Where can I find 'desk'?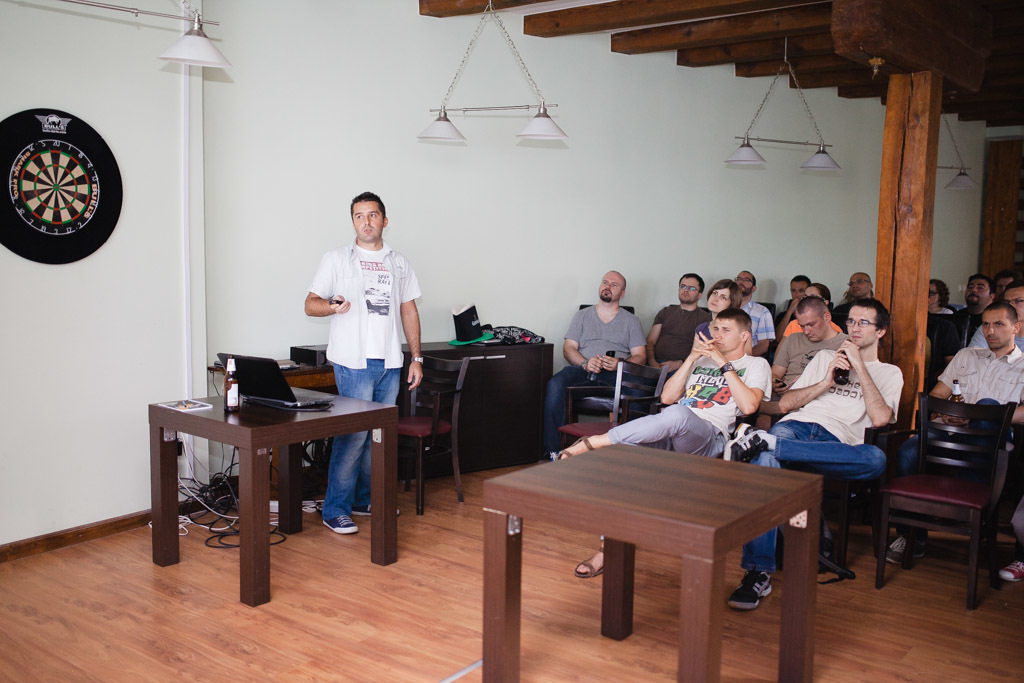
You can find it at box(285, 328, 562, 462).
